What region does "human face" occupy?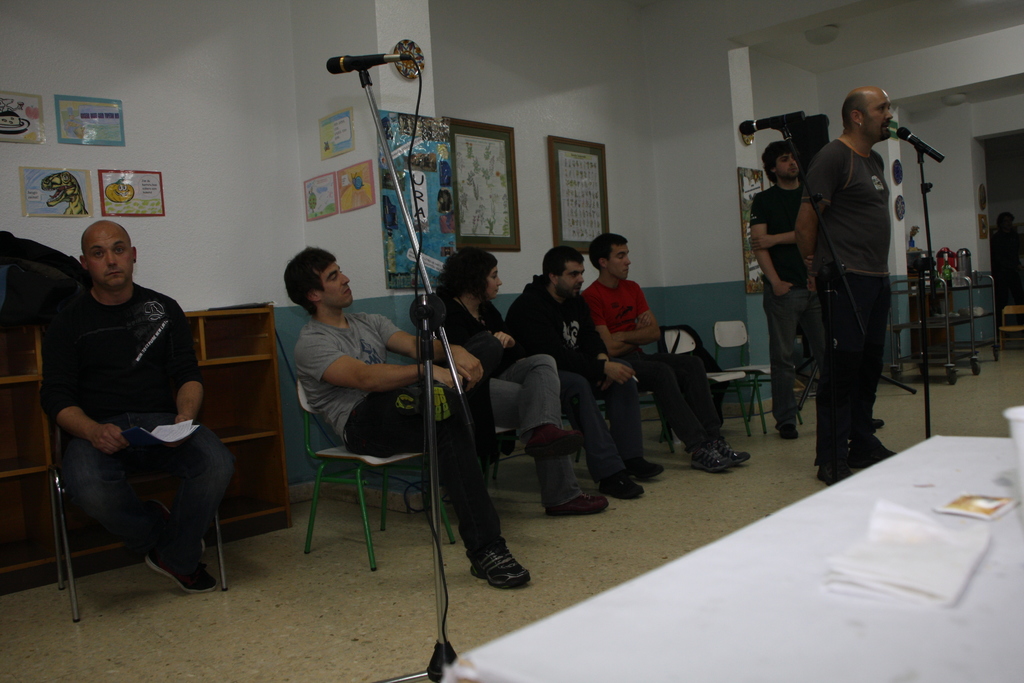
[556,261,586,294].
